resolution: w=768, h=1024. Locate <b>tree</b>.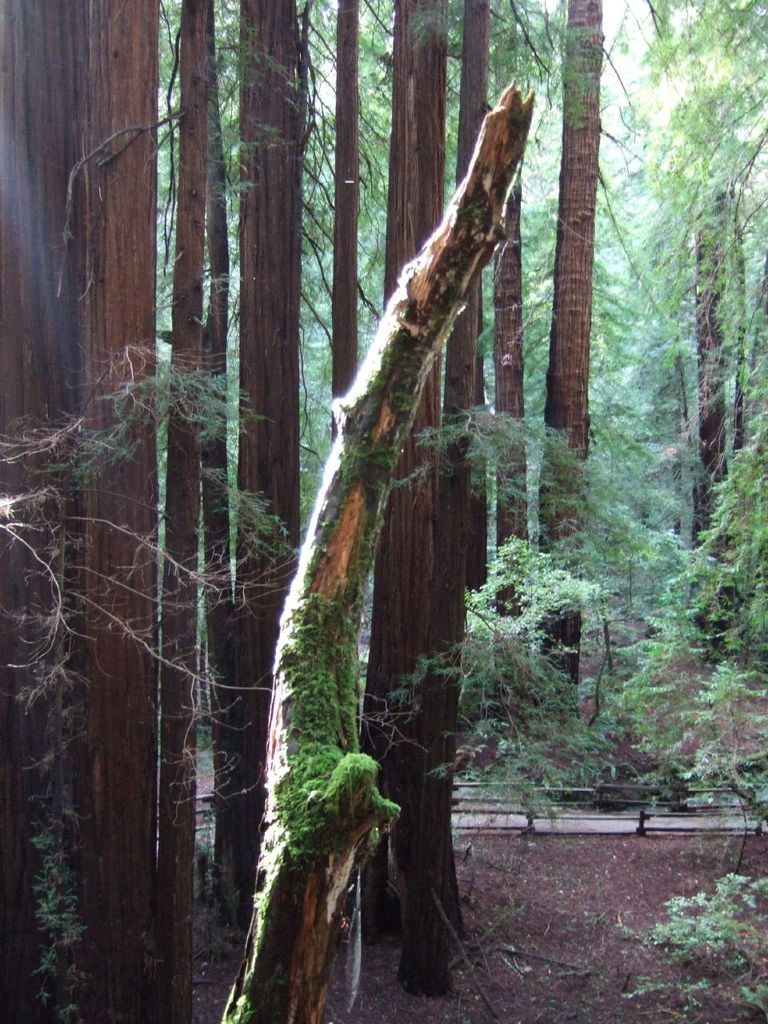
233,0,307,878.
